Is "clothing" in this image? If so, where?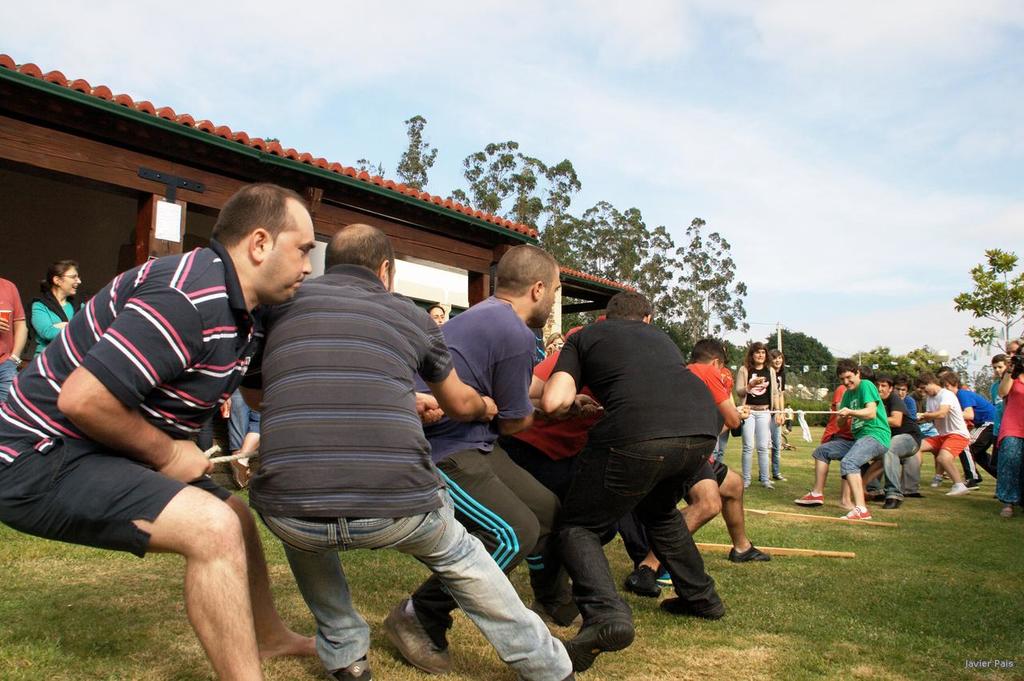
Yes, at box=[922, 387, 974, 459].
